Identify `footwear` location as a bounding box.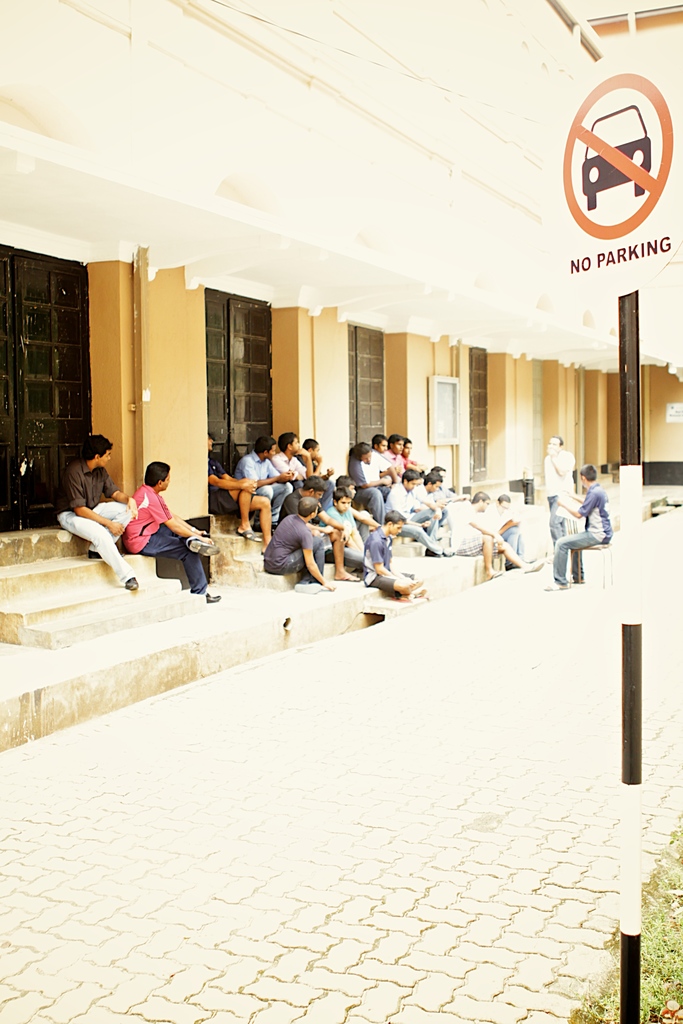
region(492, 570, 500, 579).
